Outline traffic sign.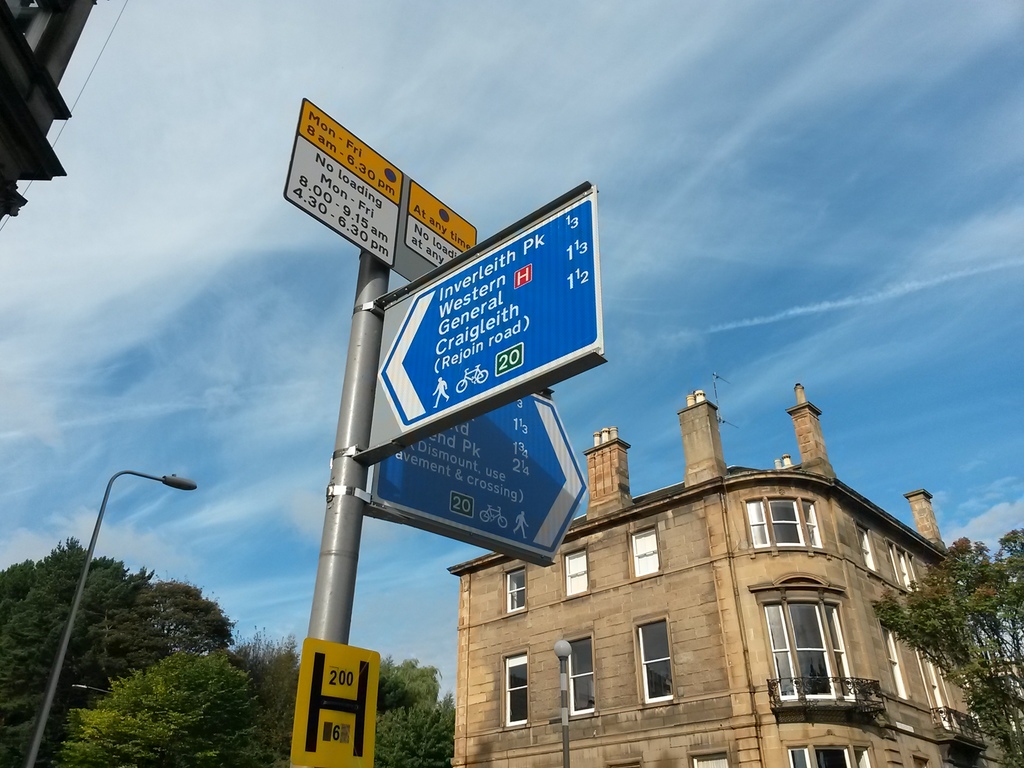
Outline: 365 394 591 554.
